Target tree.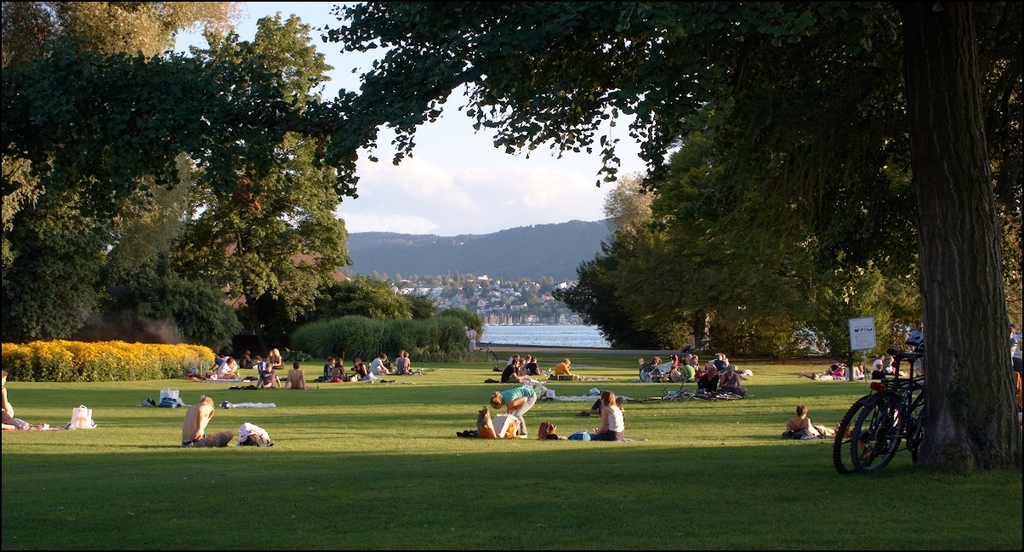
Target region: <box>285,268,481,361</box>.
